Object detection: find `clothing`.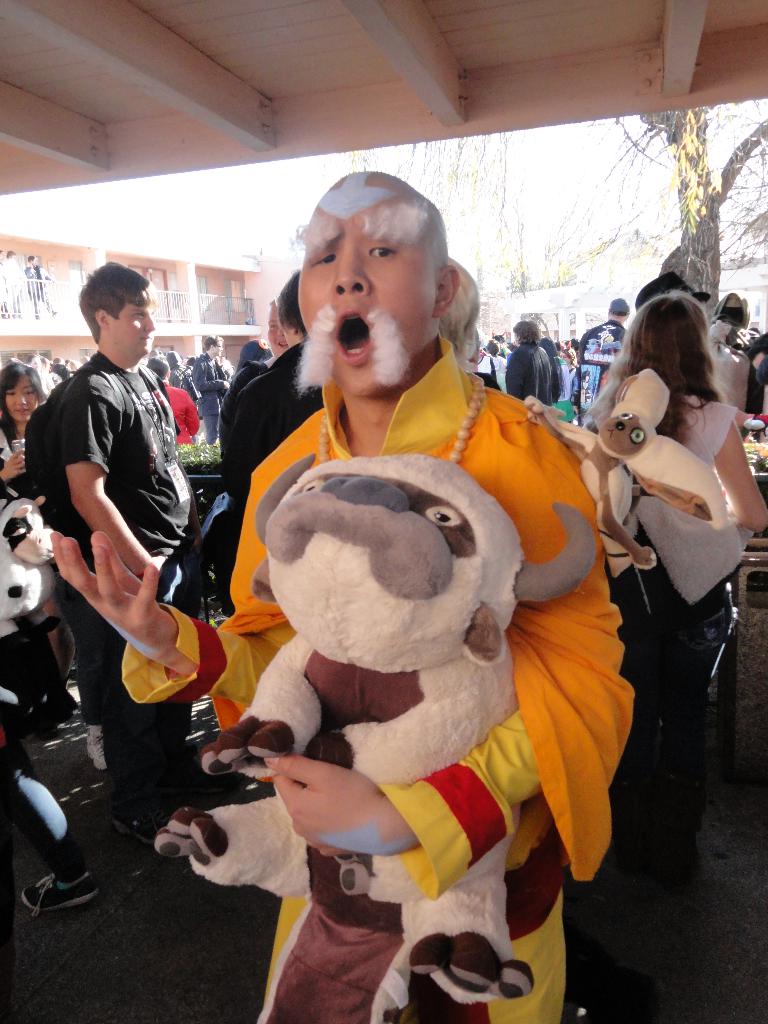
select_region(751, 356, 767, 454).
